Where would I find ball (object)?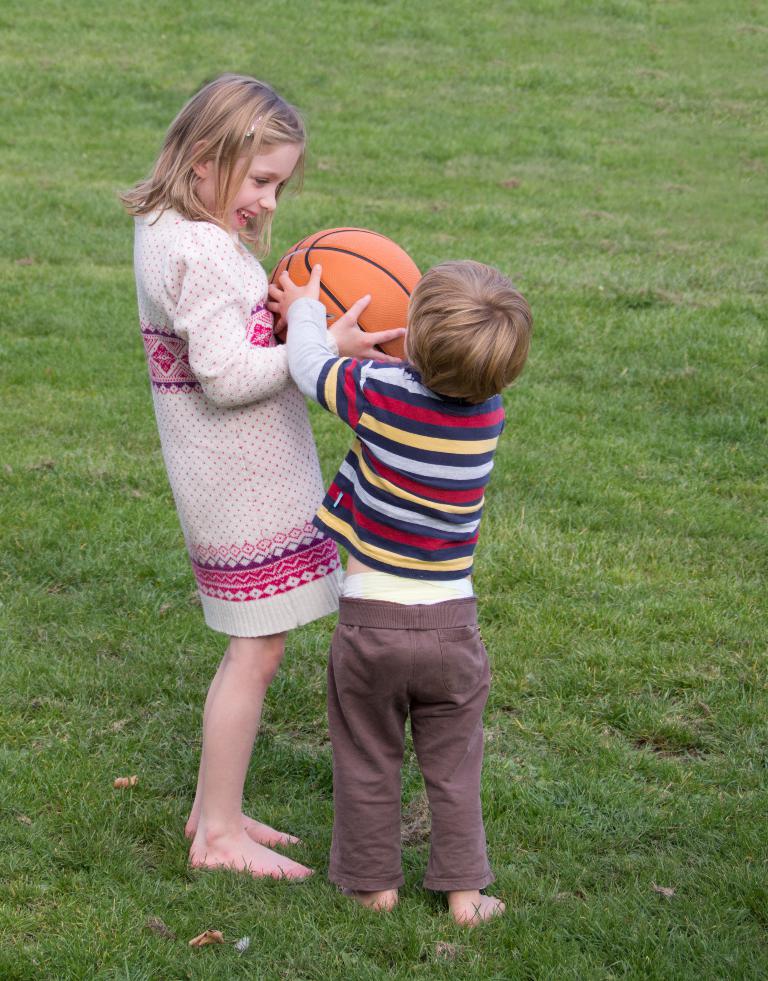
At region(265, 229, 424, 360).
